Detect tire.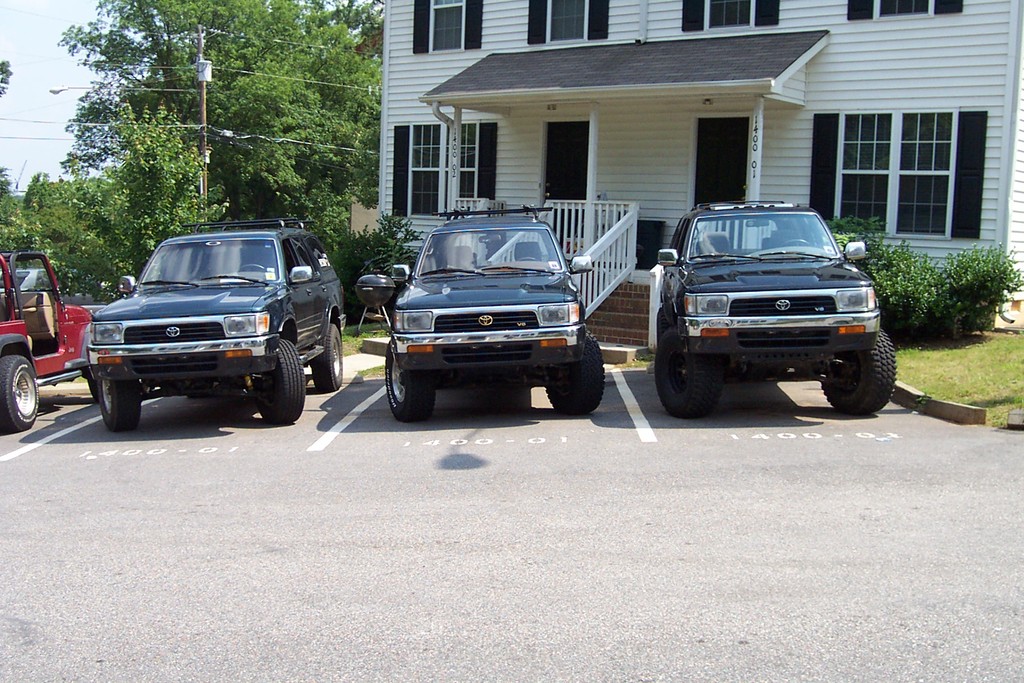
Detected at <bbox>0, 349, 45, 432</bbox>.
